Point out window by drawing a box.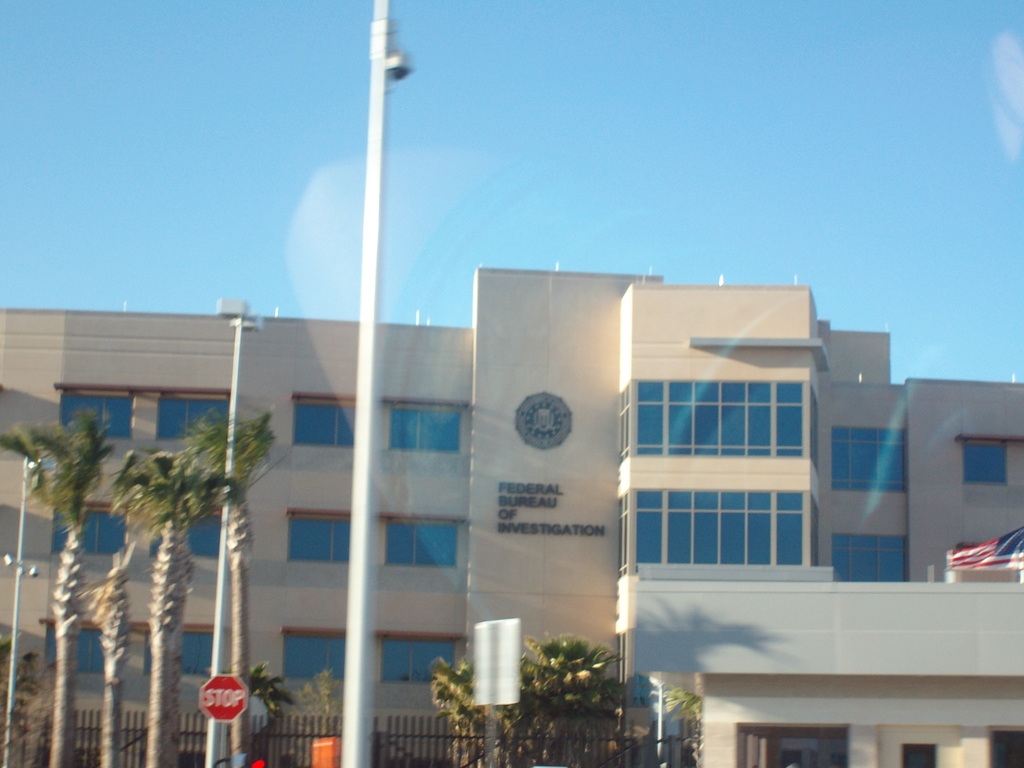
box(287, 509, 350, 563).
